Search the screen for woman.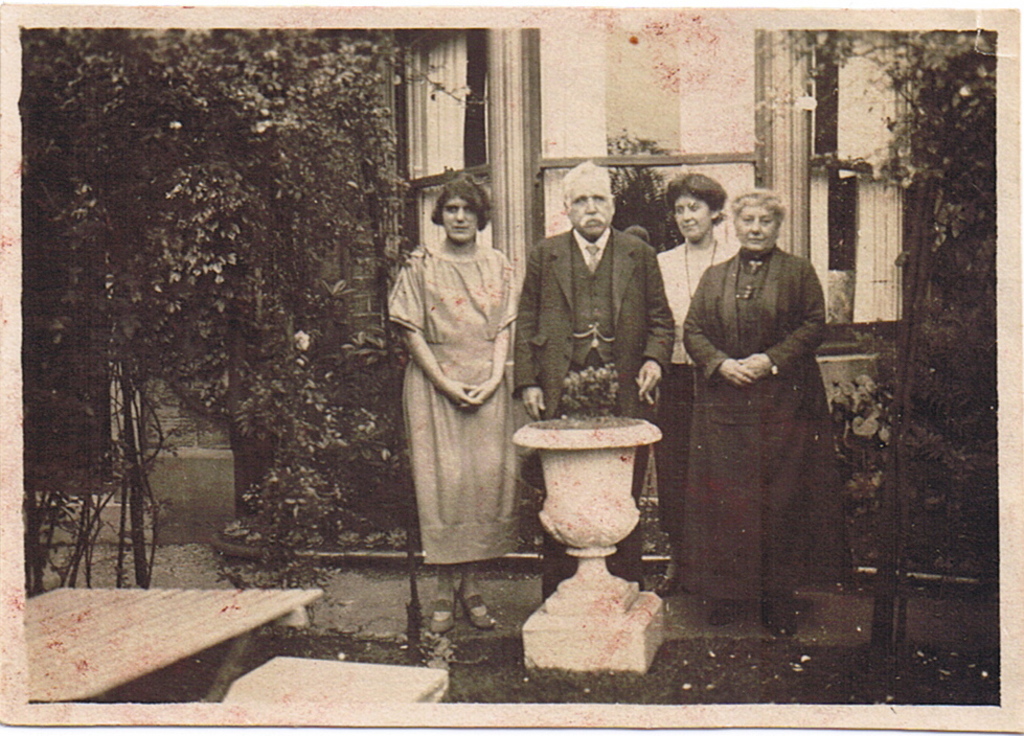
Found at left=665, top=193, right=848, bottom=635.
